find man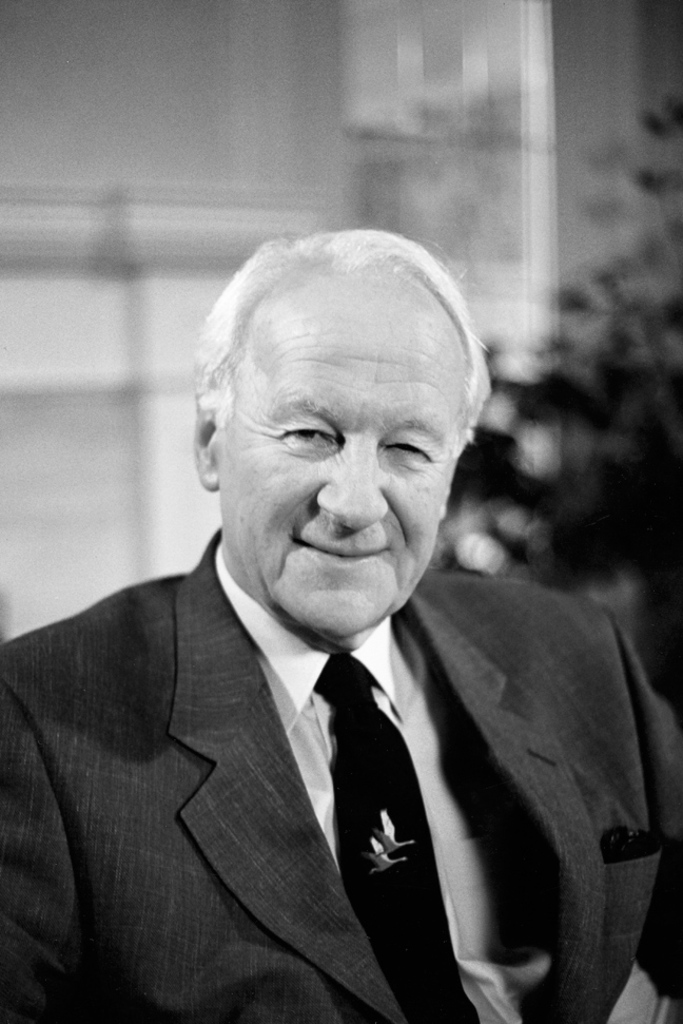
l=0, t=209, r=640, b=1023
